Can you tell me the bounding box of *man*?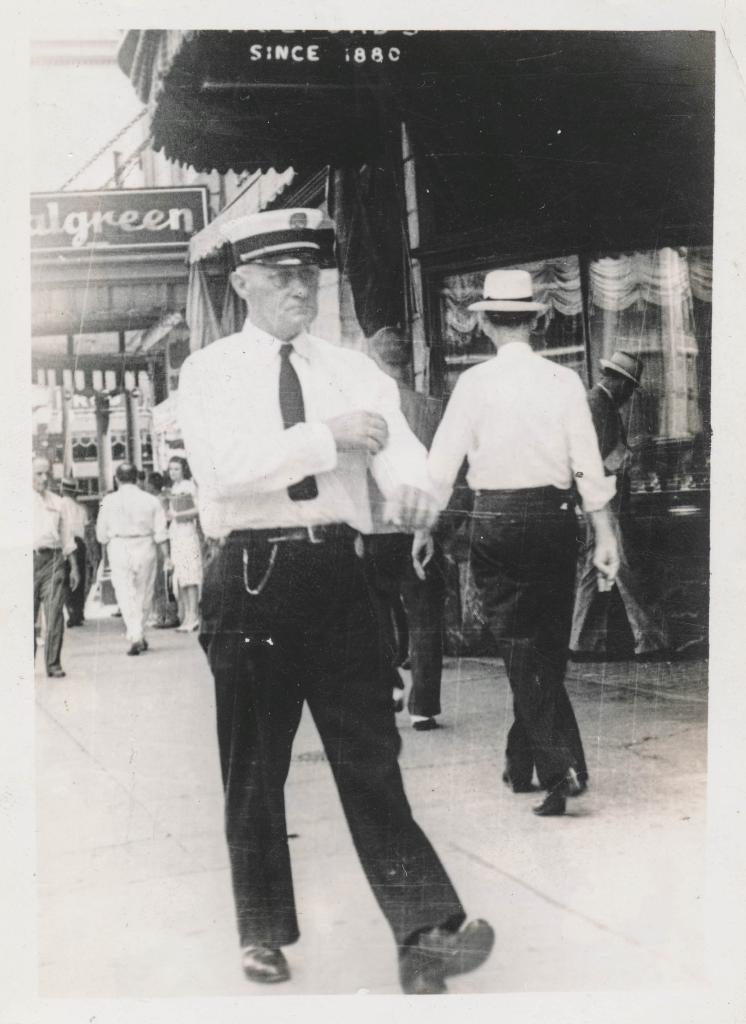
box=[426, 310, 633, 810].
